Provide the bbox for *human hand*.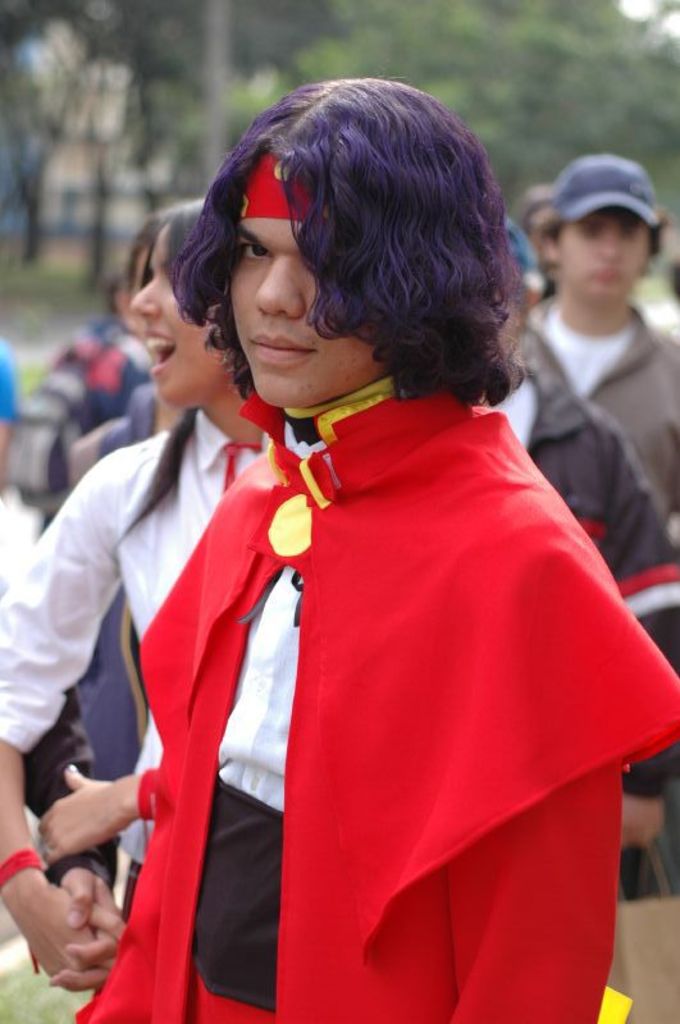
x1=44 y1=861 x2=133 y2=996.
